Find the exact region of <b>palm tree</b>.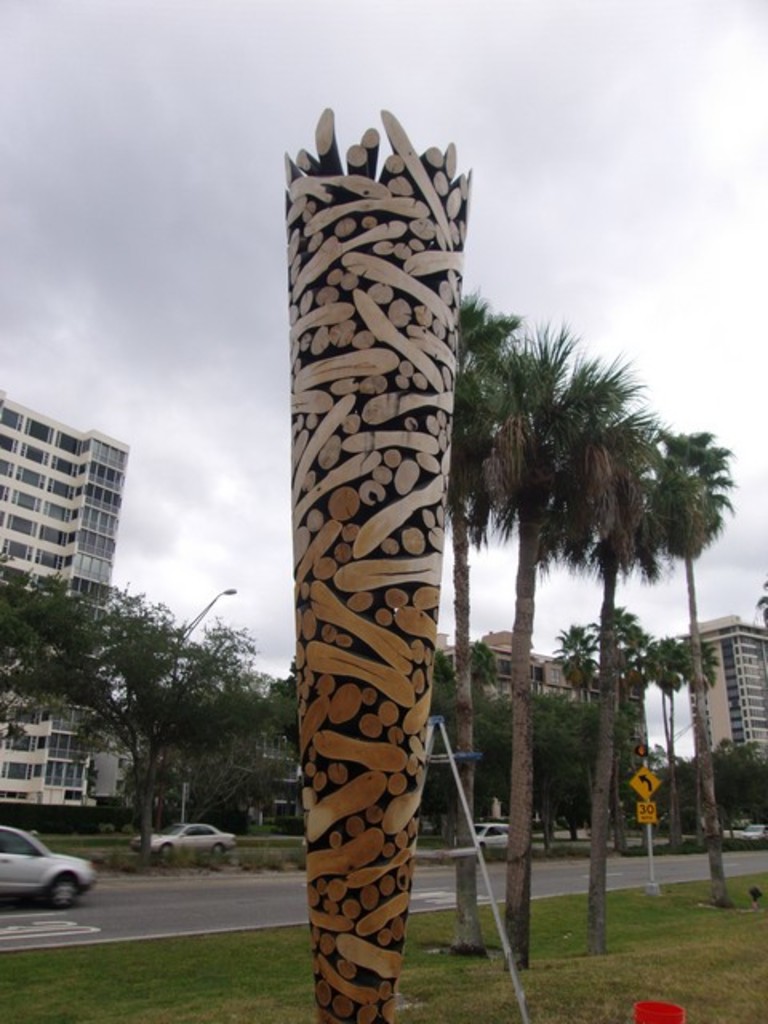
Exact region: x1=434 y1=296 x2=506 y2=768.
